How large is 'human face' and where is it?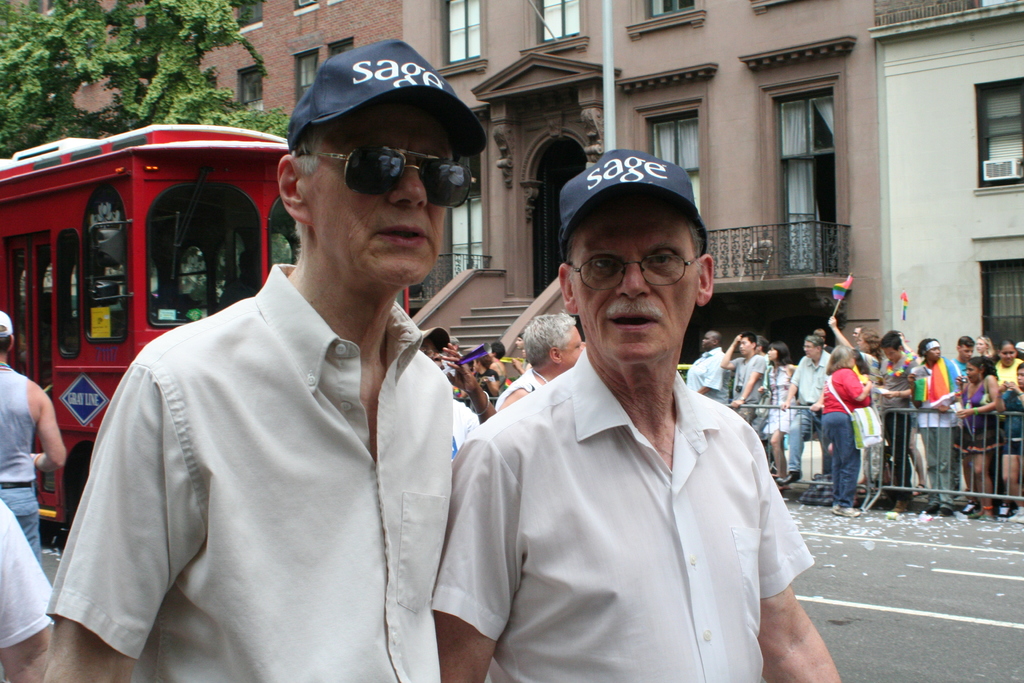
Bounding box: x1=1017, y1=366, x2=1023, y2=386.
